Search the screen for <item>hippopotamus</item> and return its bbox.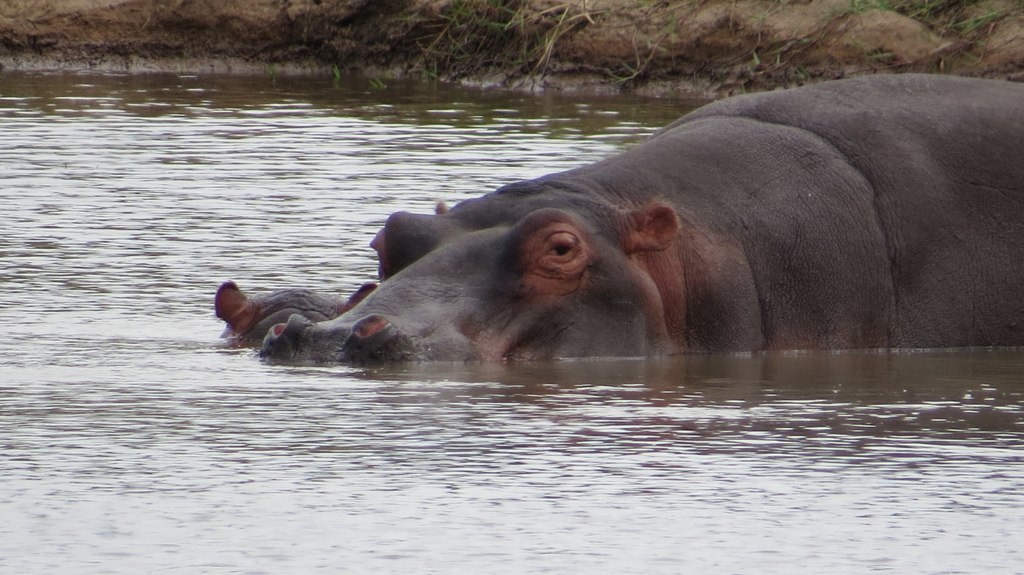
Found: bbox=[211, 279, 377, 339].
